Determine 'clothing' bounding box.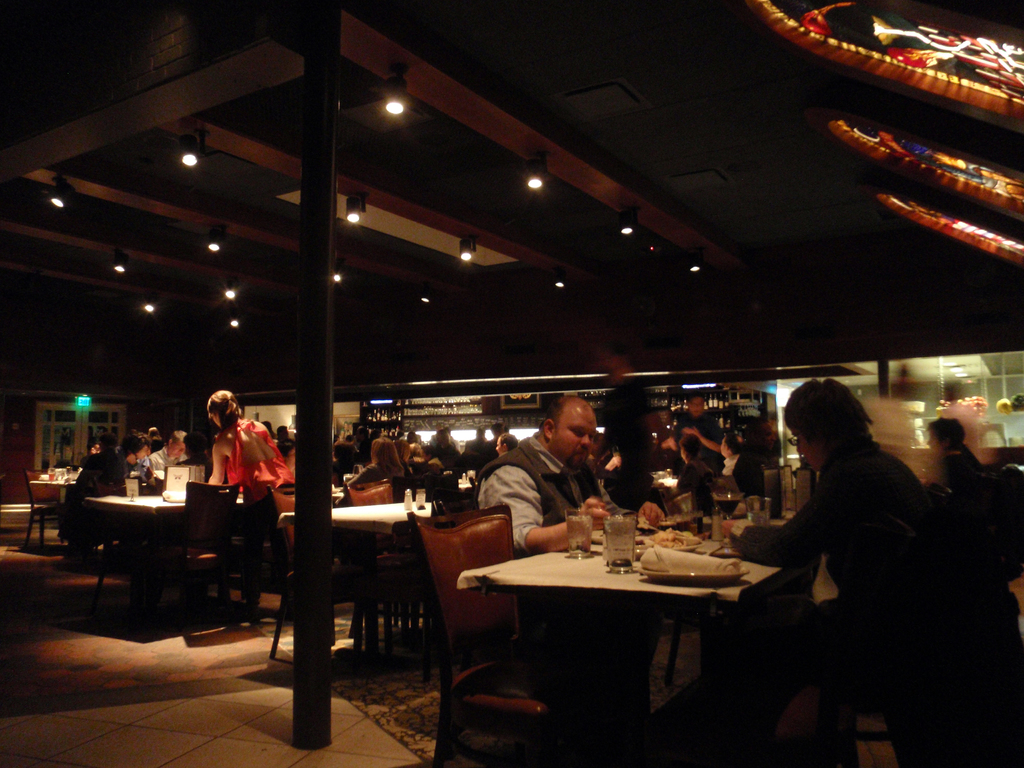
Determined: BBox(717, 447, 755, 497).
